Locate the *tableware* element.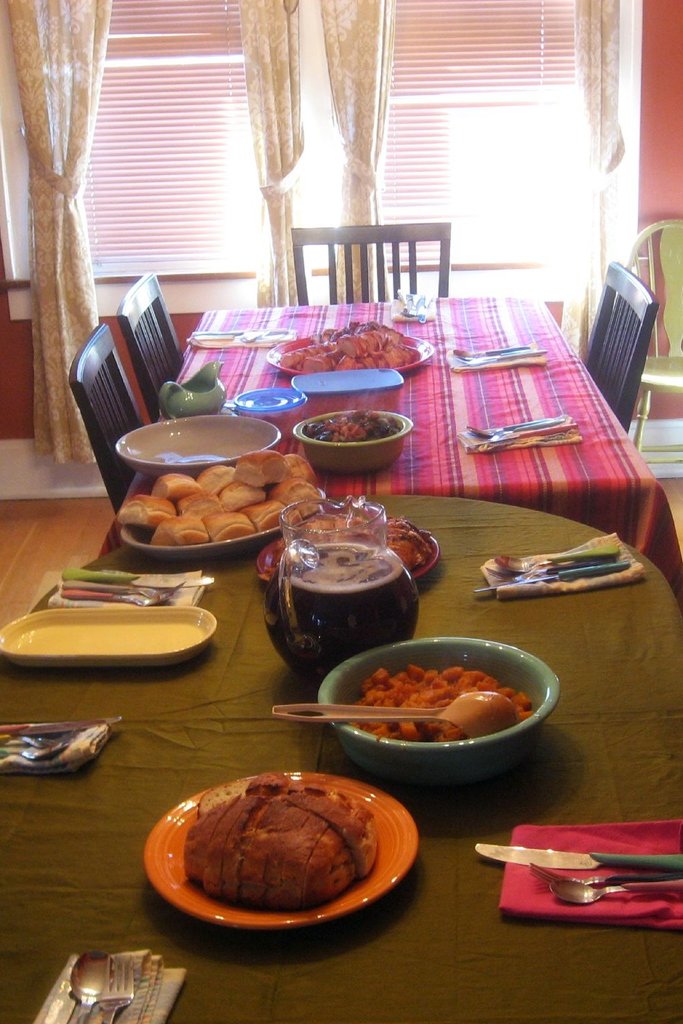
Element bbox: bbox(273, 324, 432, 373).
